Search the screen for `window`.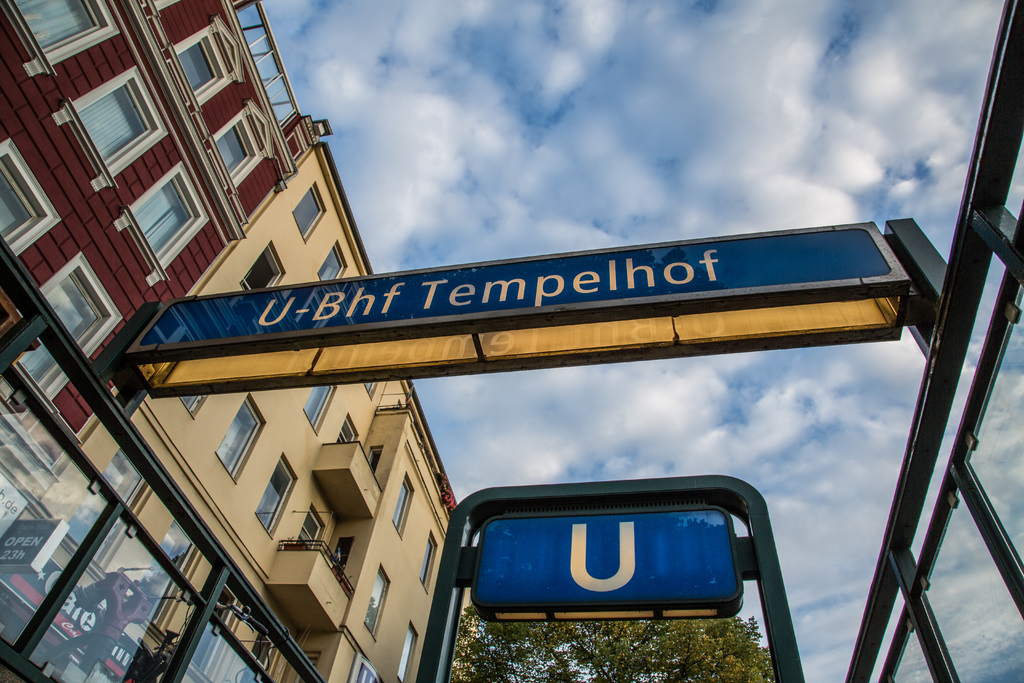
Found at <region>300, 387, 340, 436</region>.
